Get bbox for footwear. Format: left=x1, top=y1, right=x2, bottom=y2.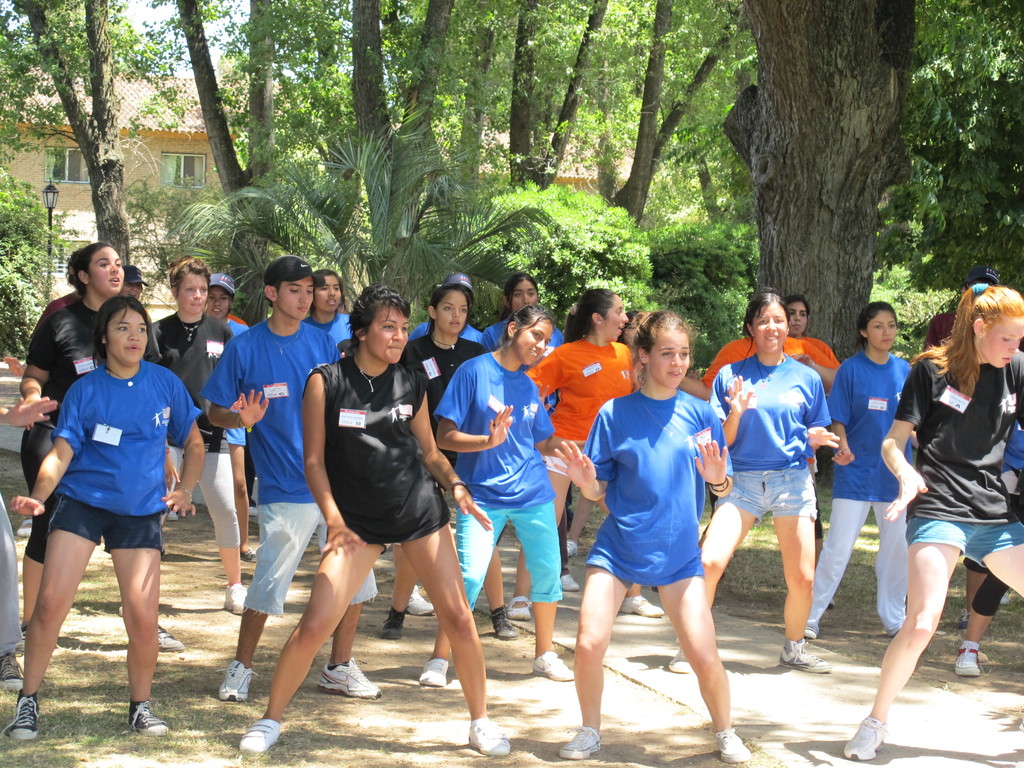
left=404, top=586, right=433, bottom=616.
